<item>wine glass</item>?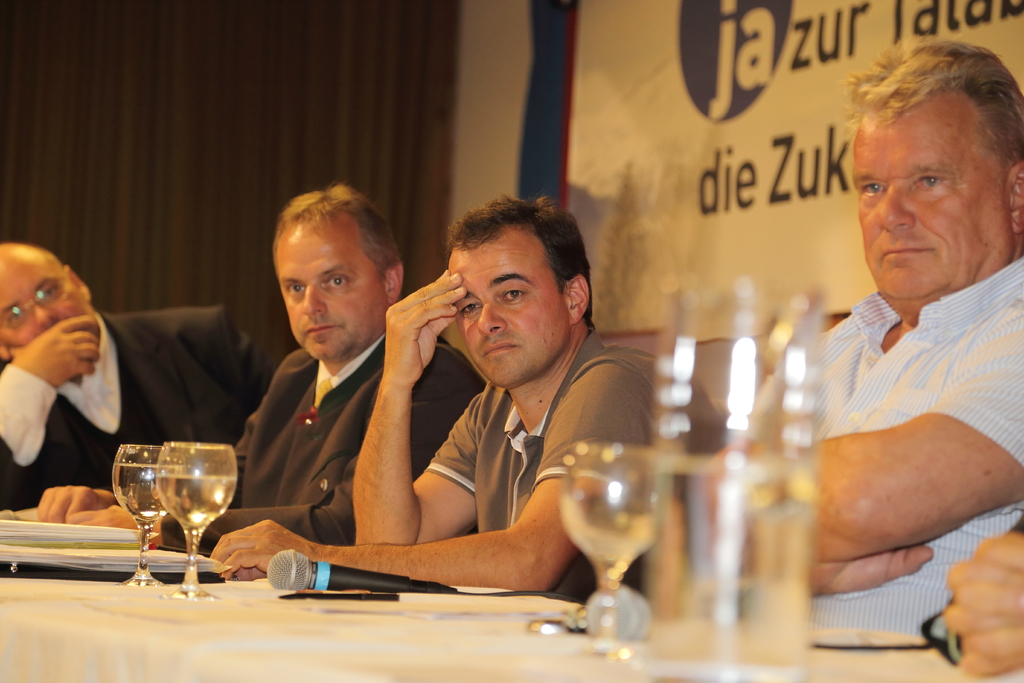
[x1=154, y1=443, x2=236, y2=600]
